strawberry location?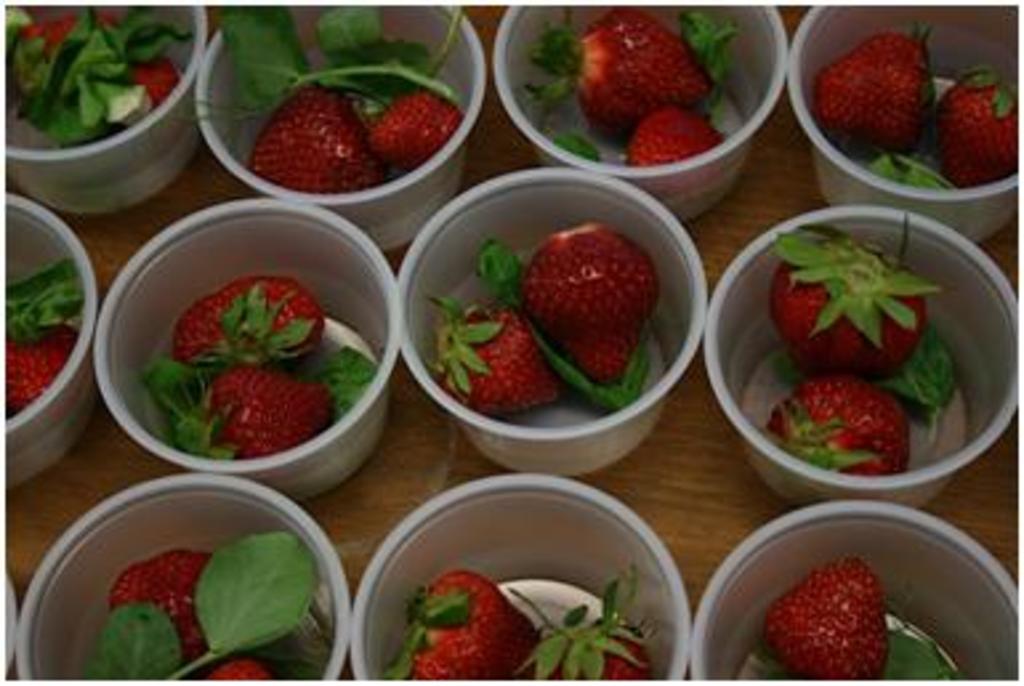
[left=378, top=564, right=535, bottom=683]
